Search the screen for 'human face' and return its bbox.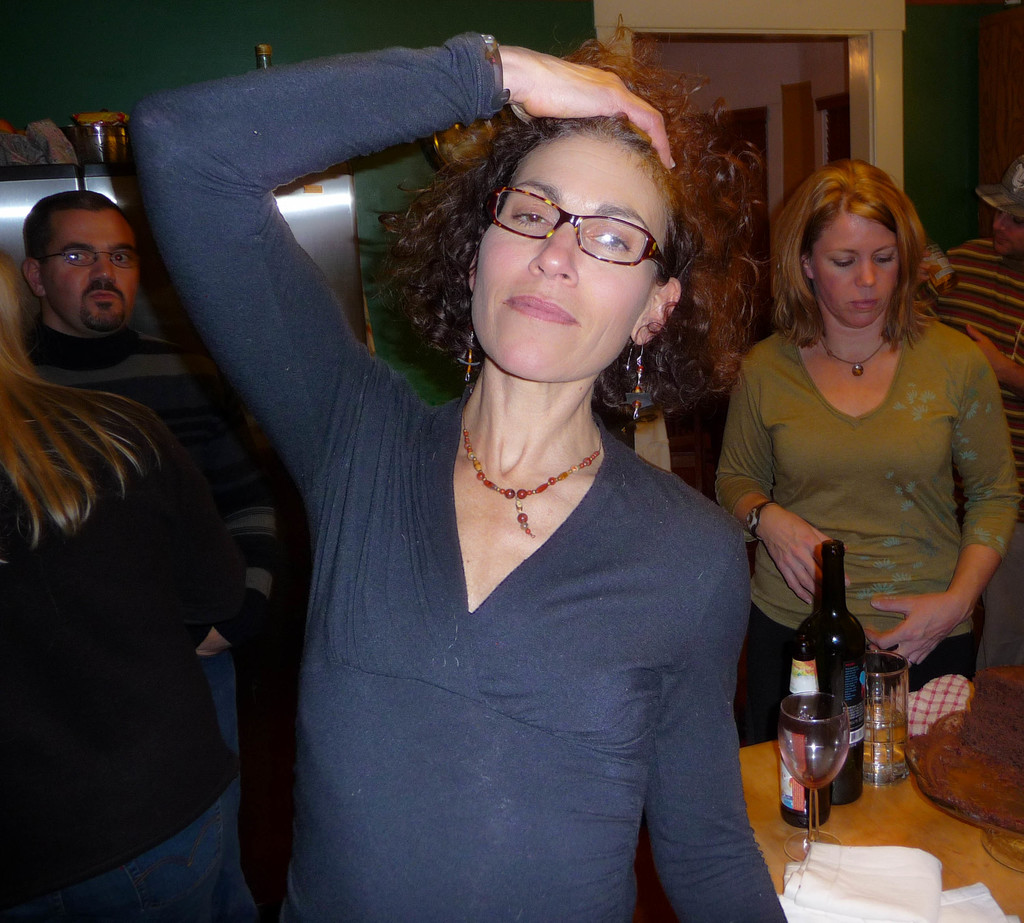
Found: locate(474, 132, 669, 385).
